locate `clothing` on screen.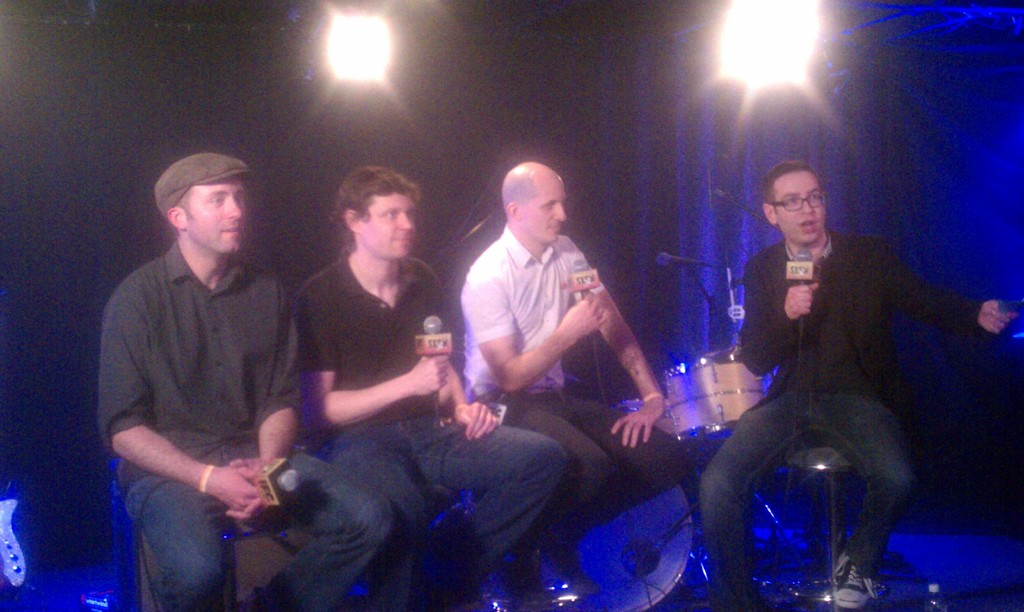
On screen at x1=460 y1=229 x2=691 y2=551.
